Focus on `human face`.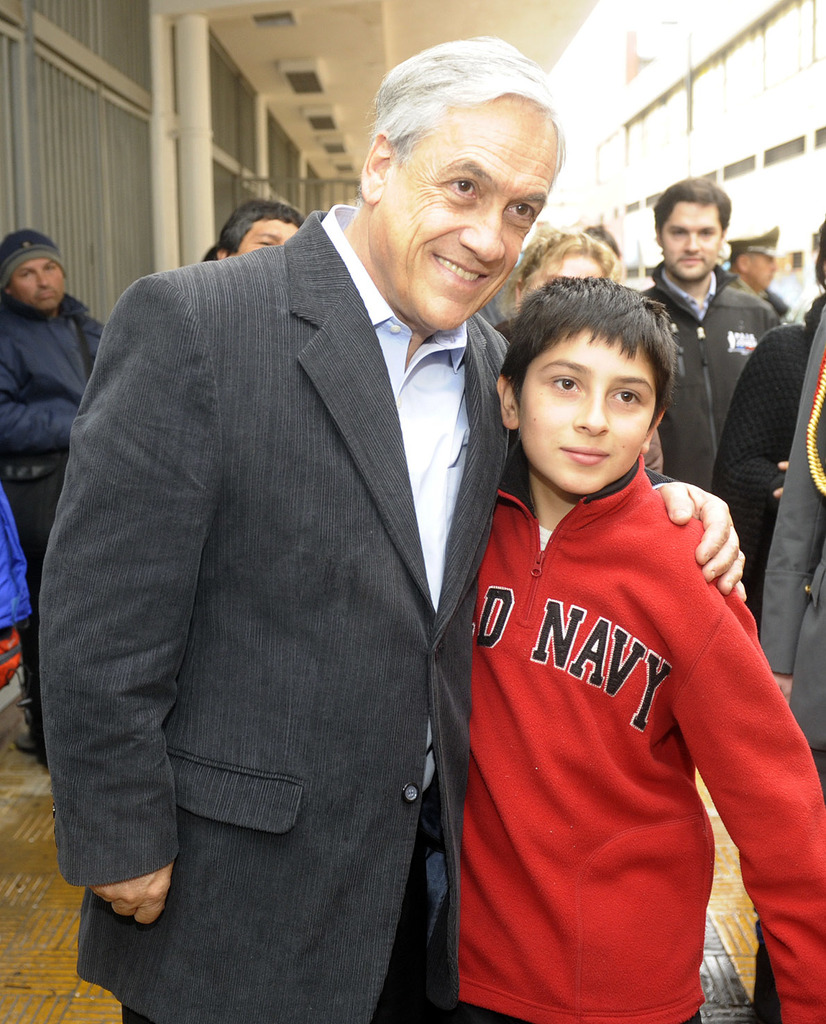
Focused at [662,198,729,277].
